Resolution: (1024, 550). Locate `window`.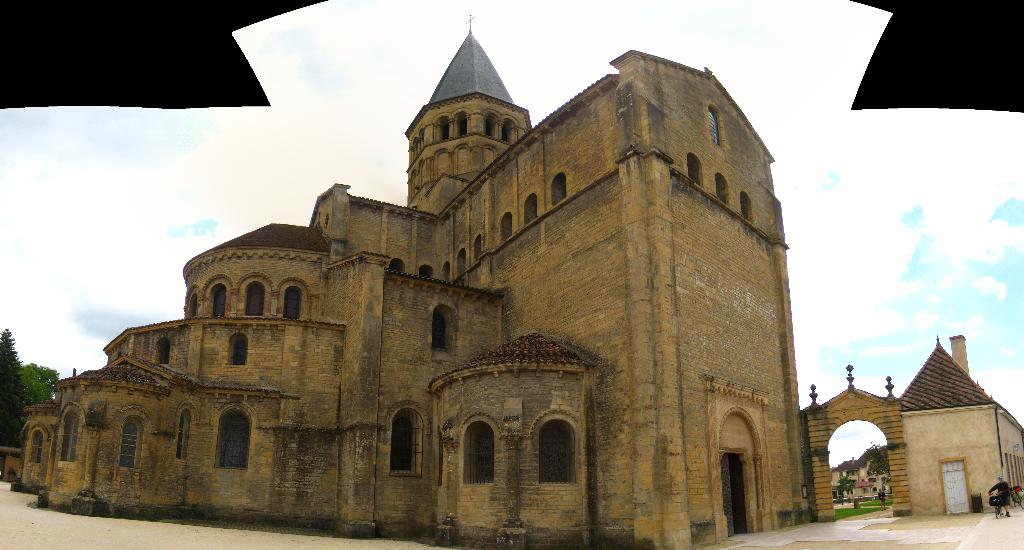
[465,420,495,485].
